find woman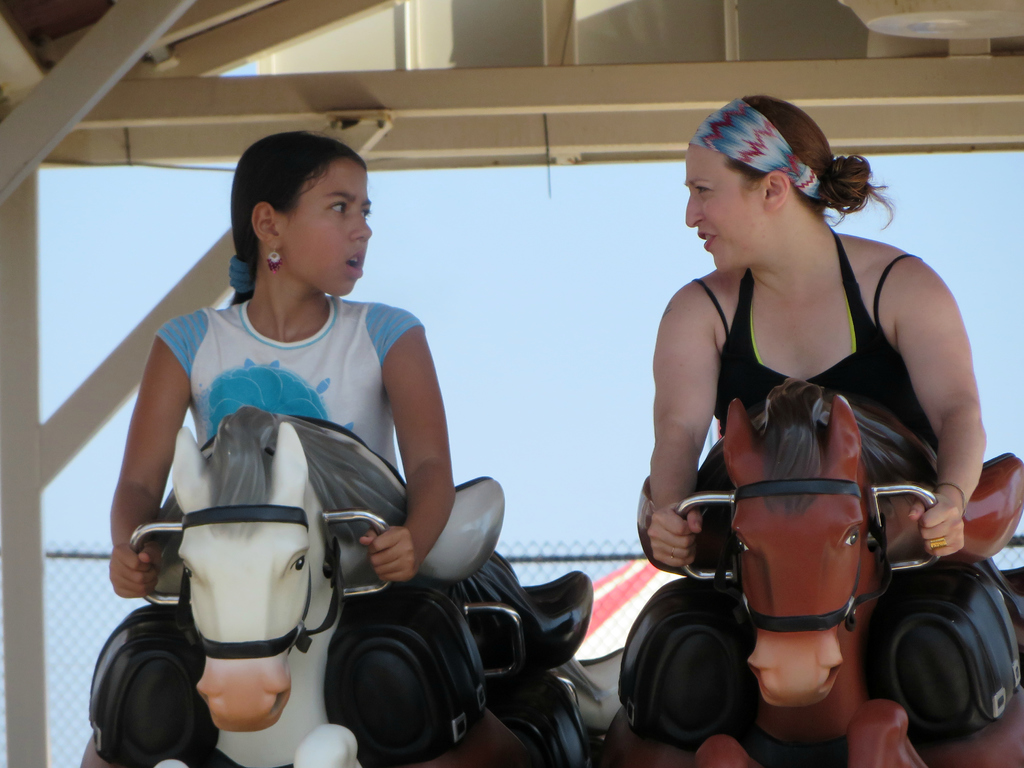
bbox(637, 100, 989, 568)
